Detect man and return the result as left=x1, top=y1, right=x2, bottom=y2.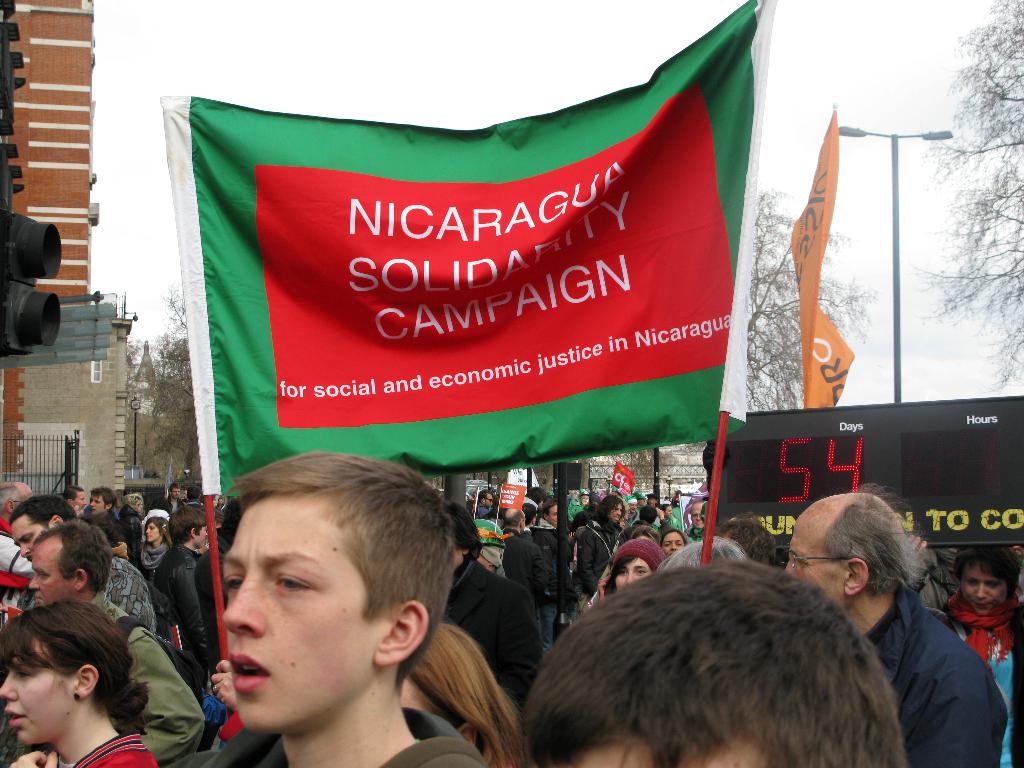
left=0, top=482, right=35, bottom=626.
